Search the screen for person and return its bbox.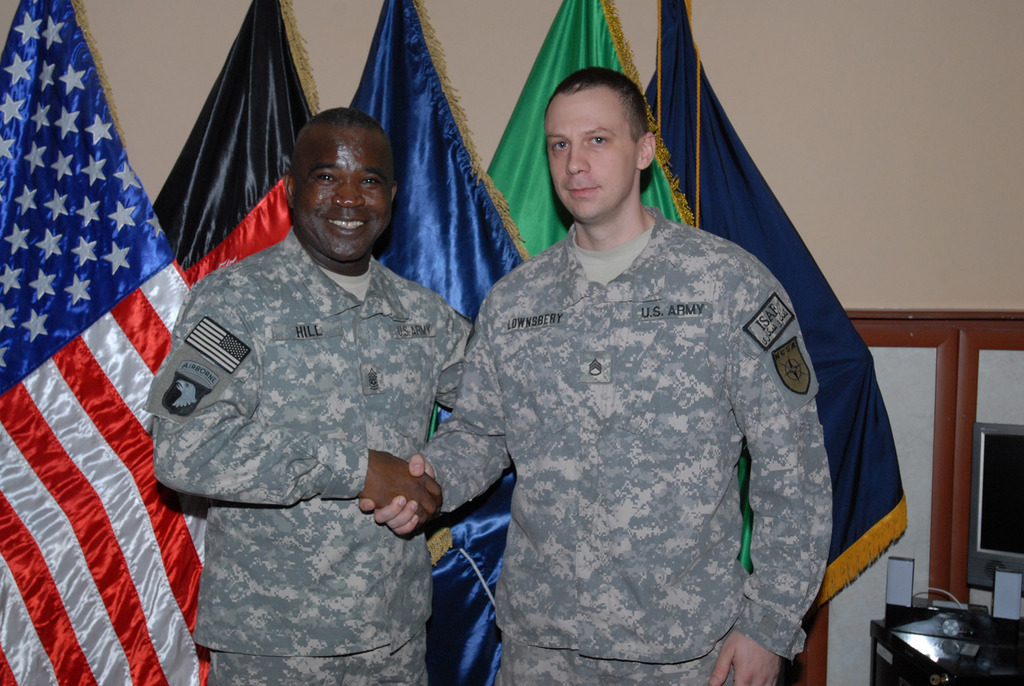
Found: [140, 106, 485, 685].
